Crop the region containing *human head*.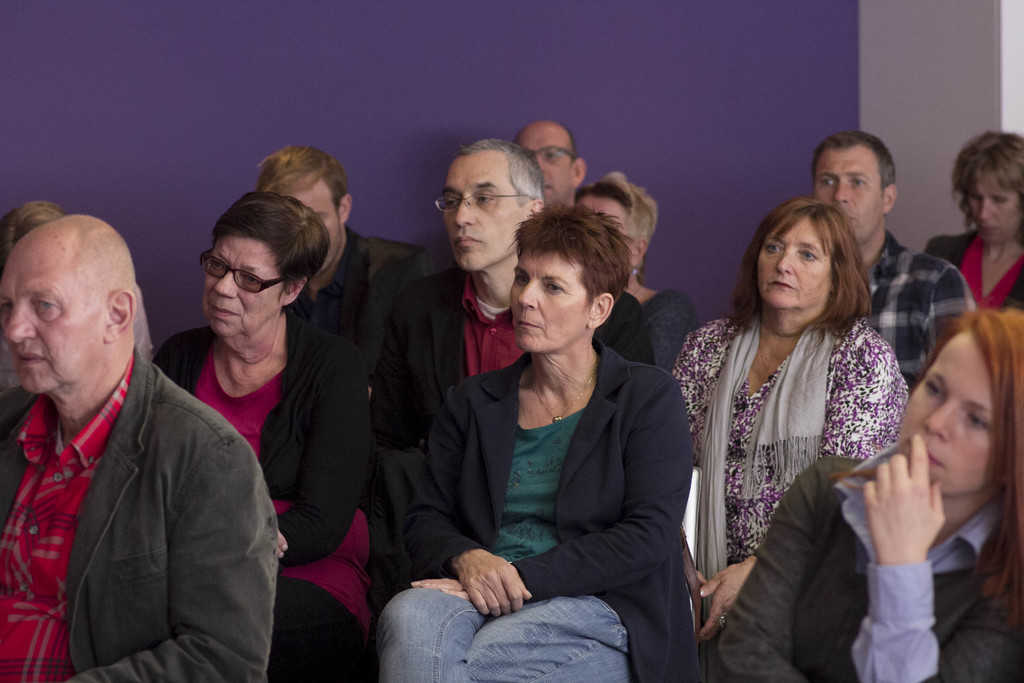
Crop region: [751, 196, 870, 319].
